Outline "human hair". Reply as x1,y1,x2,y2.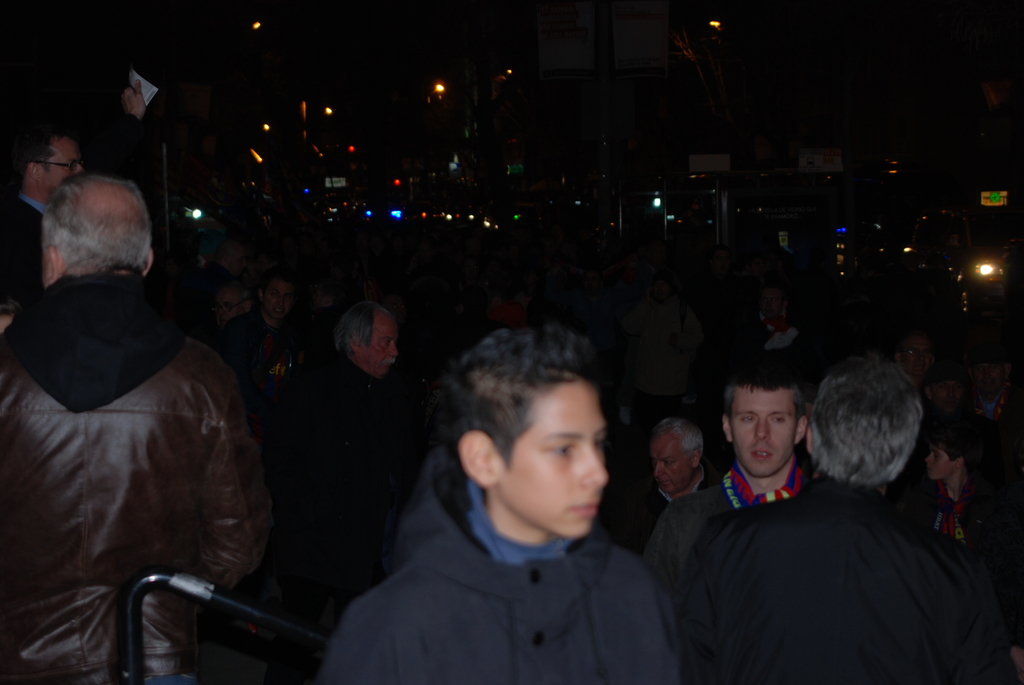
655,418,705,457.
